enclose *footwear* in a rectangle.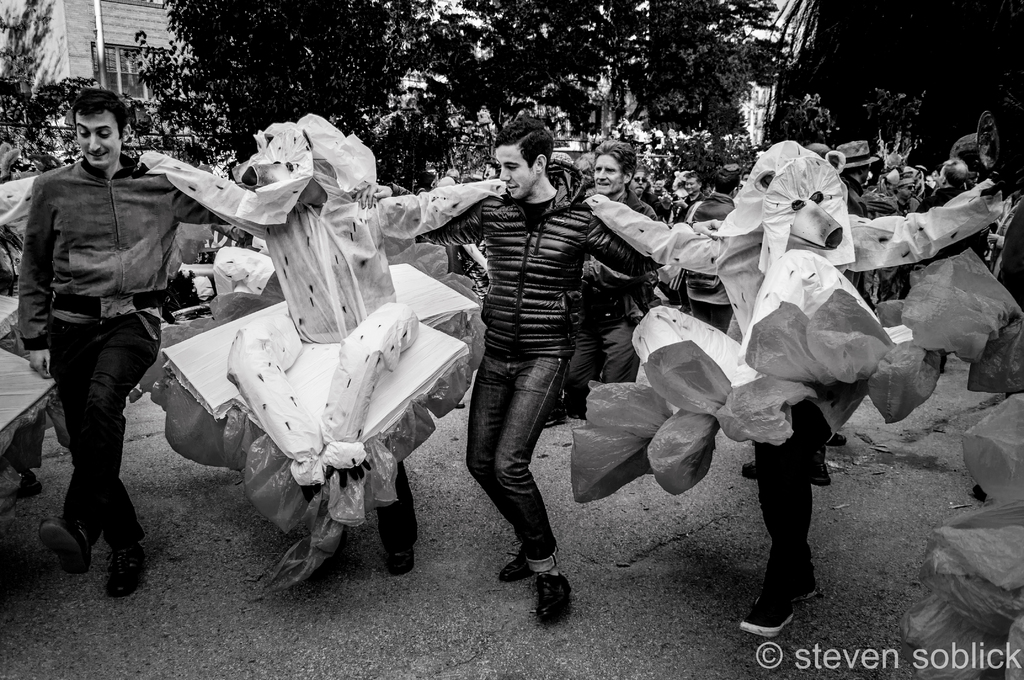
rect(108, 545, 145, 595).
